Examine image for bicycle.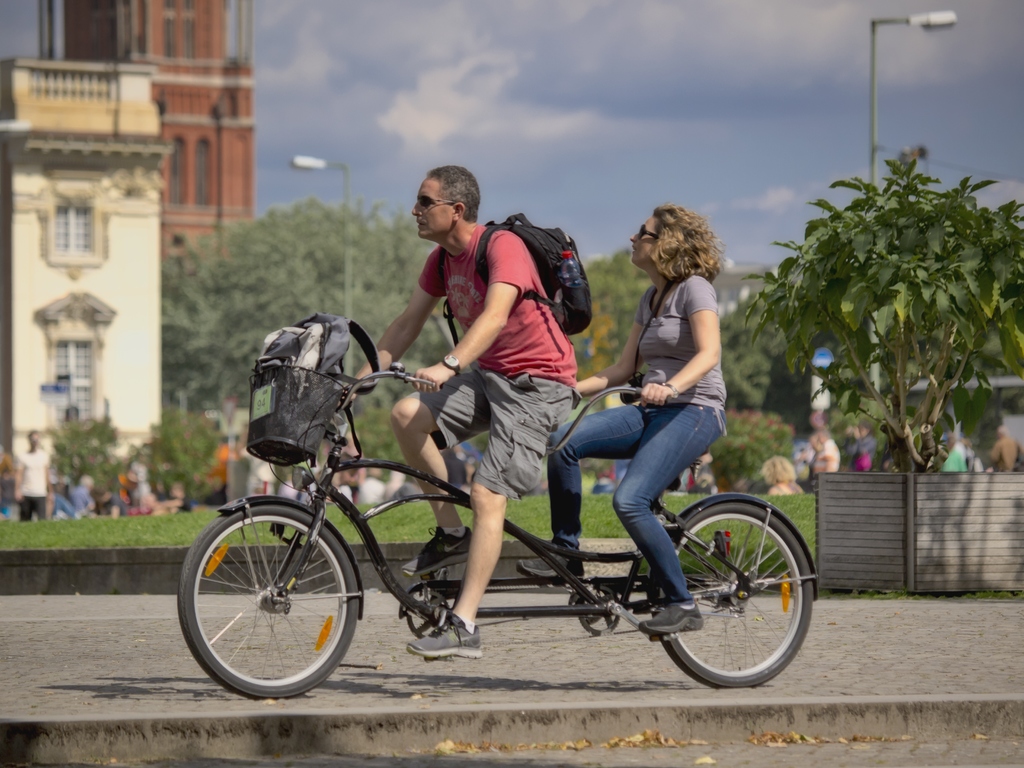
Examination result: rect(154, 333, 815, 714).
